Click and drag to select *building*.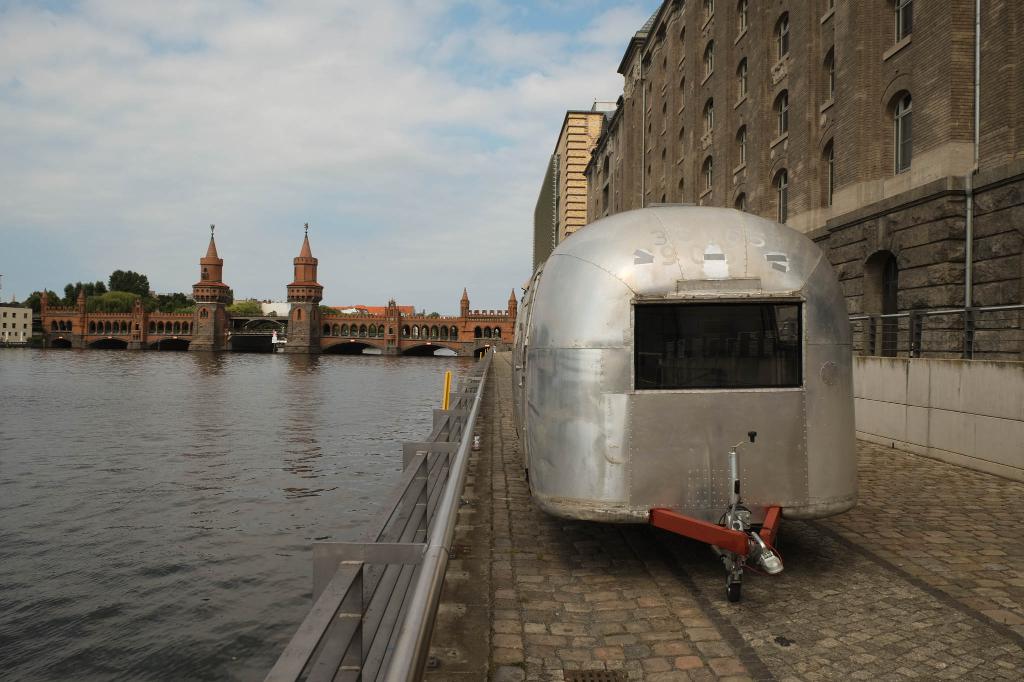
Selection: select_region(531, 99, 616, 278).
